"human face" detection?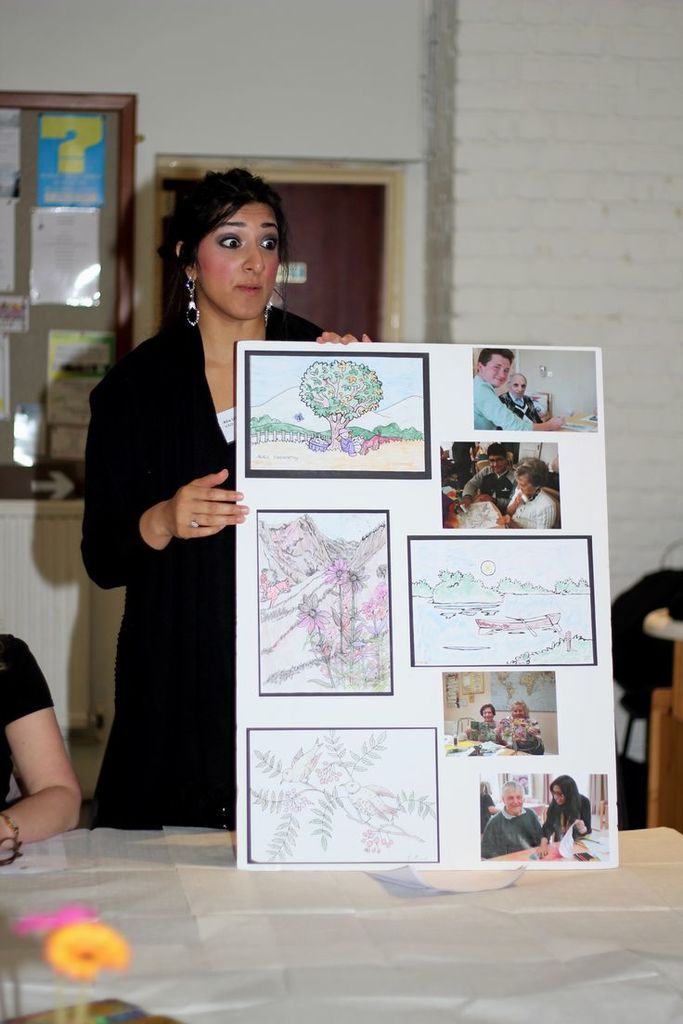
x1=512 y1=372 x2=528 y2=402
